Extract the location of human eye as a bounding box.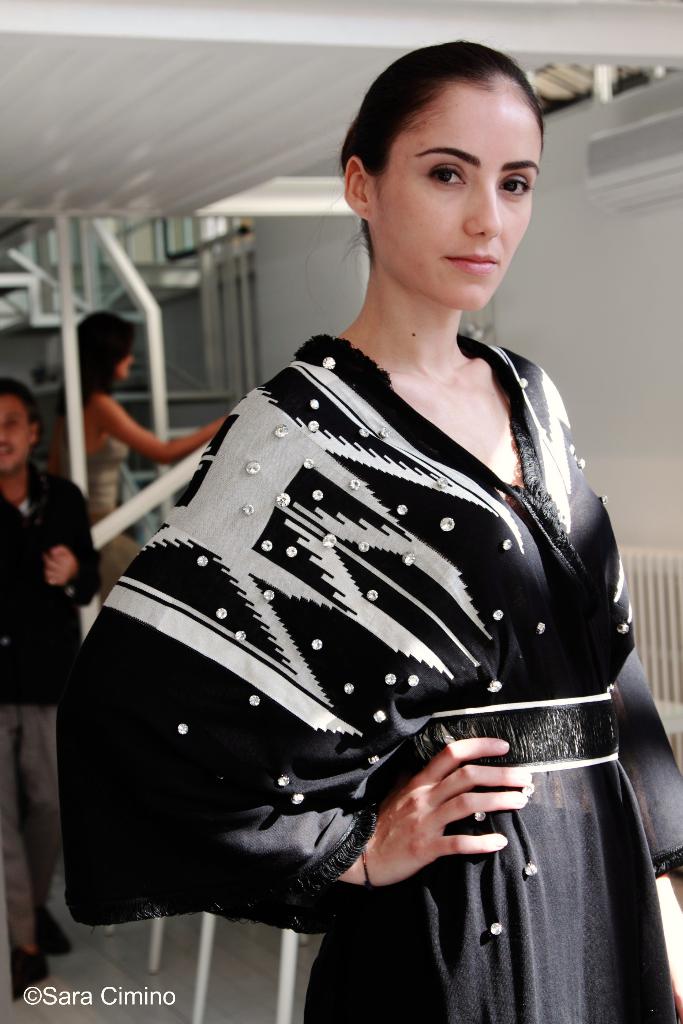
422 156 472 189.
